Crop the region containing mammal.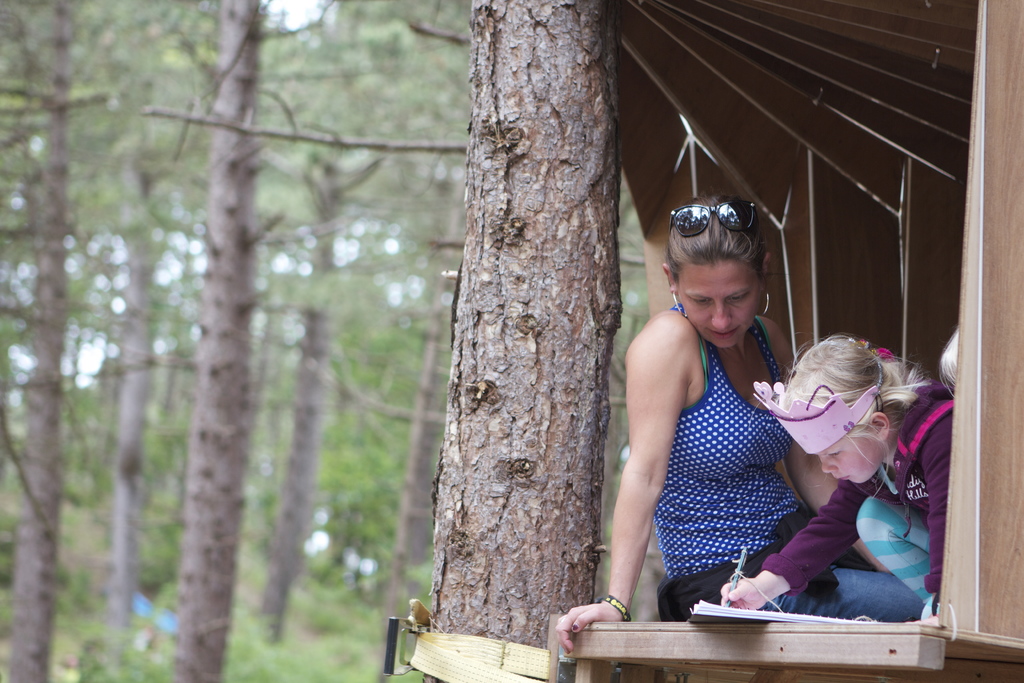
Crop region: BBox(749, 315, 947, 620).
